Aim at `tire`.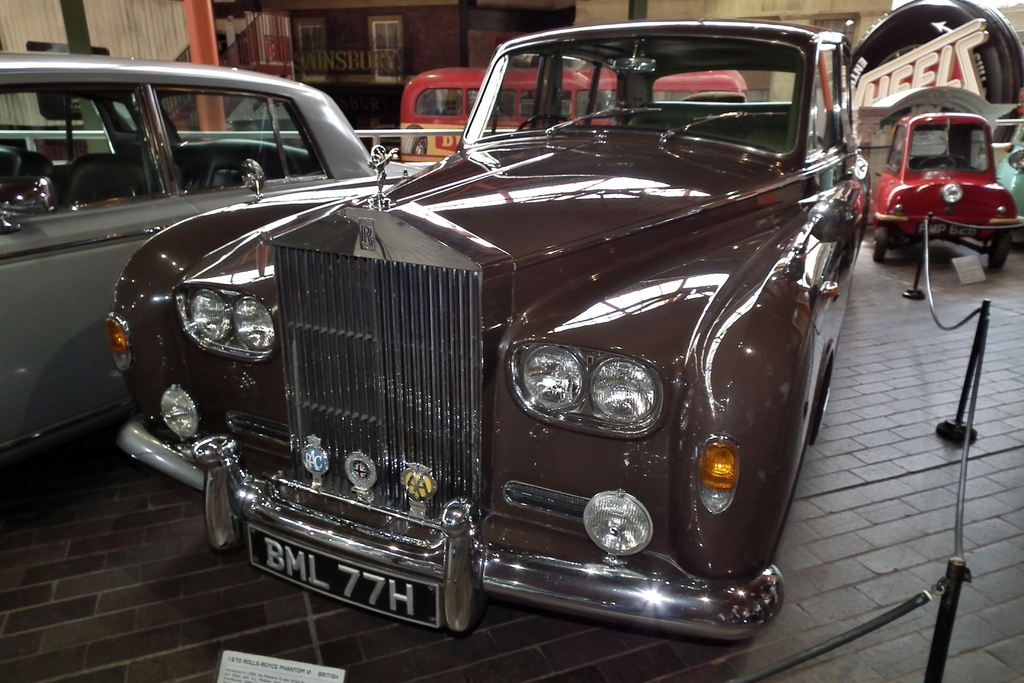
Aimed at (left=874, top=220, right=887, bottom=263).
